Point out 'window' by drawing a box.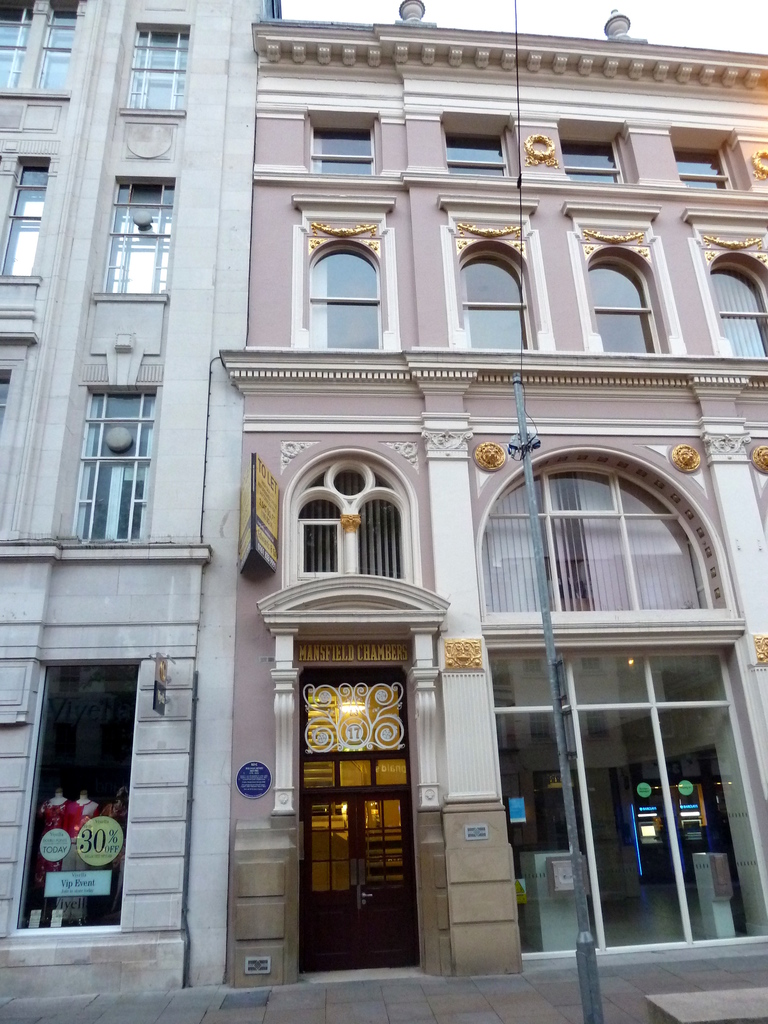
{"left": 0, "top": 166, "right": 49, "bottom": 272}.
